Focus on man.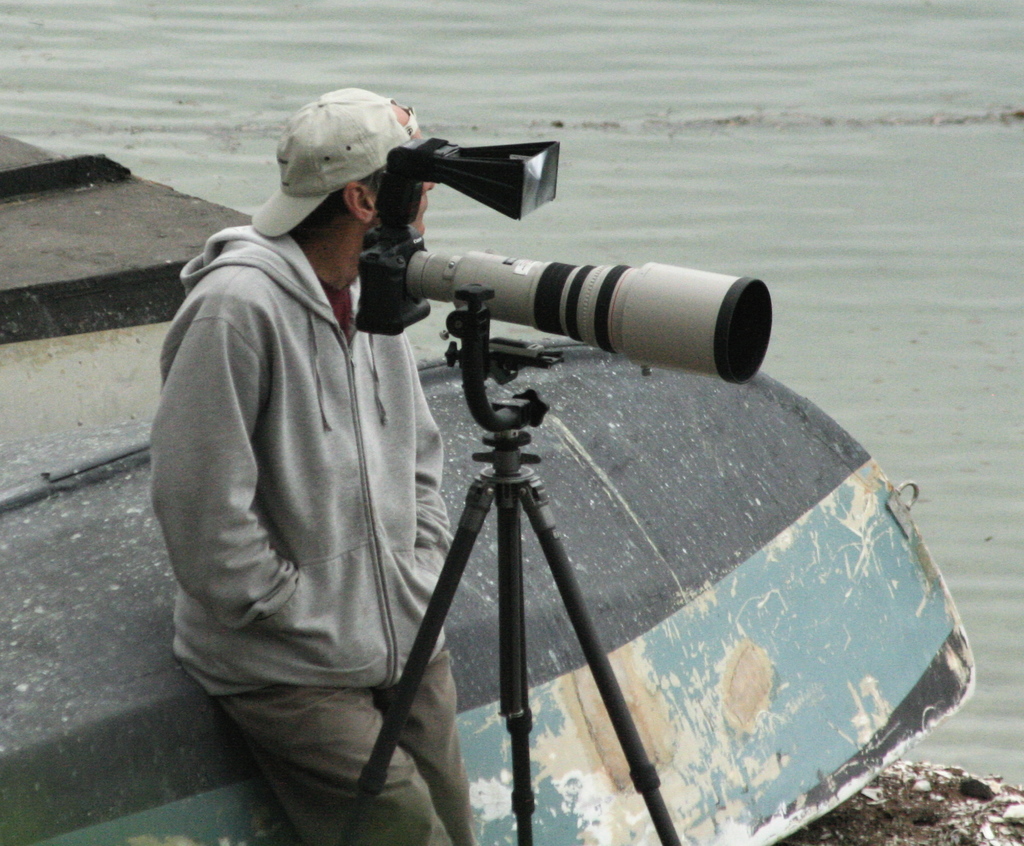
Focused at <box>147,82,484,845</box>.
